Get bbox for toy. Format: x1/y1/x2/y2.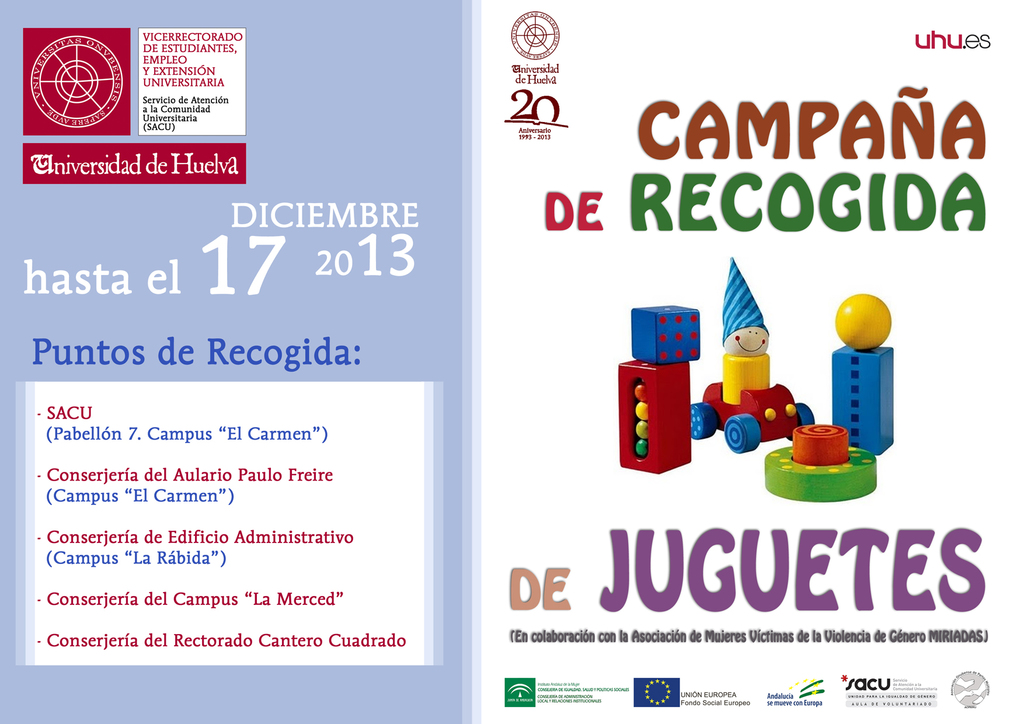
764/447/878/501.
